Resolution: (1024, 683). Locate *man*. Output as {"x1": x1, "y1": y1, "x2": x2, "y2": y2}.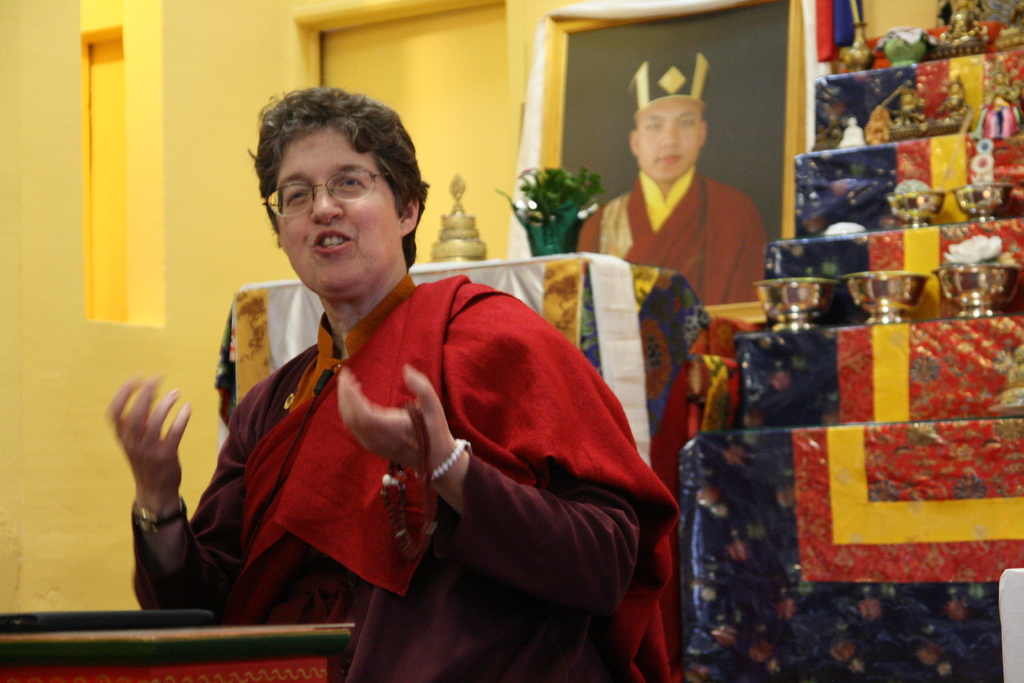
{"x1": 102, "y1": 85, "x2": 671, "y2": 682}.
